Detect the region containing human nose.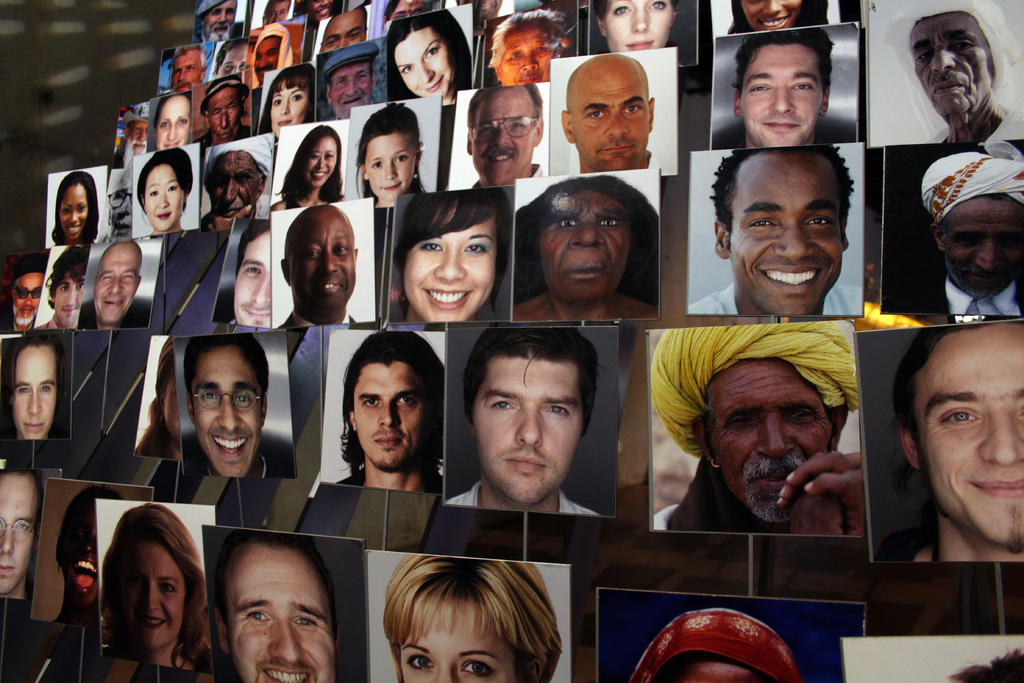
bbox(70, 211, 74, 222).
